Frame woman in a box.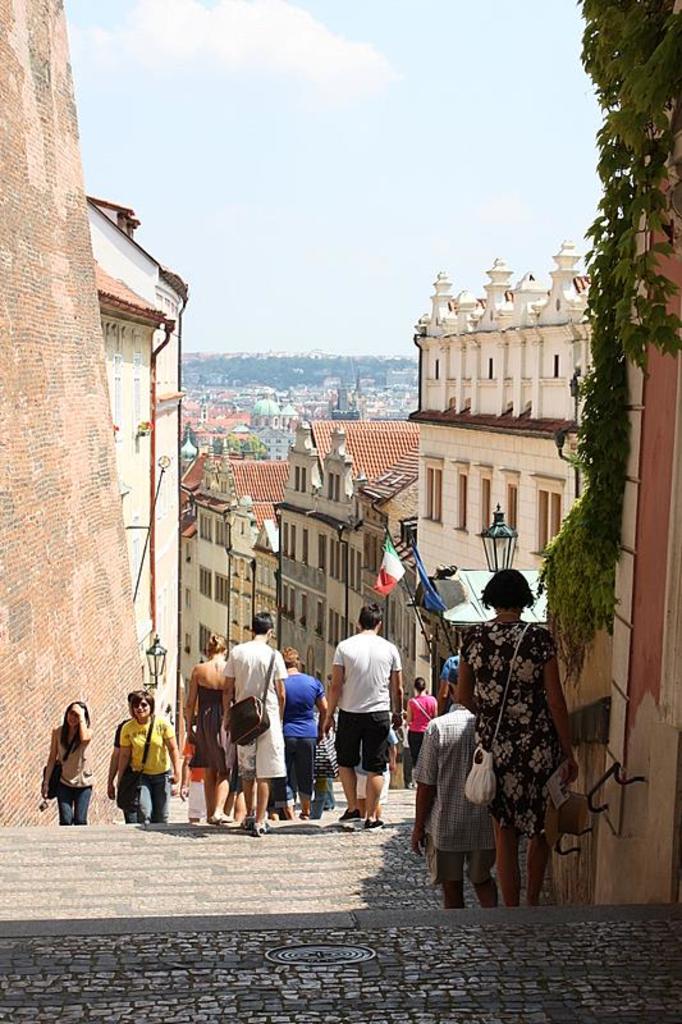
<region>404, 676, 447, 787</region>.
